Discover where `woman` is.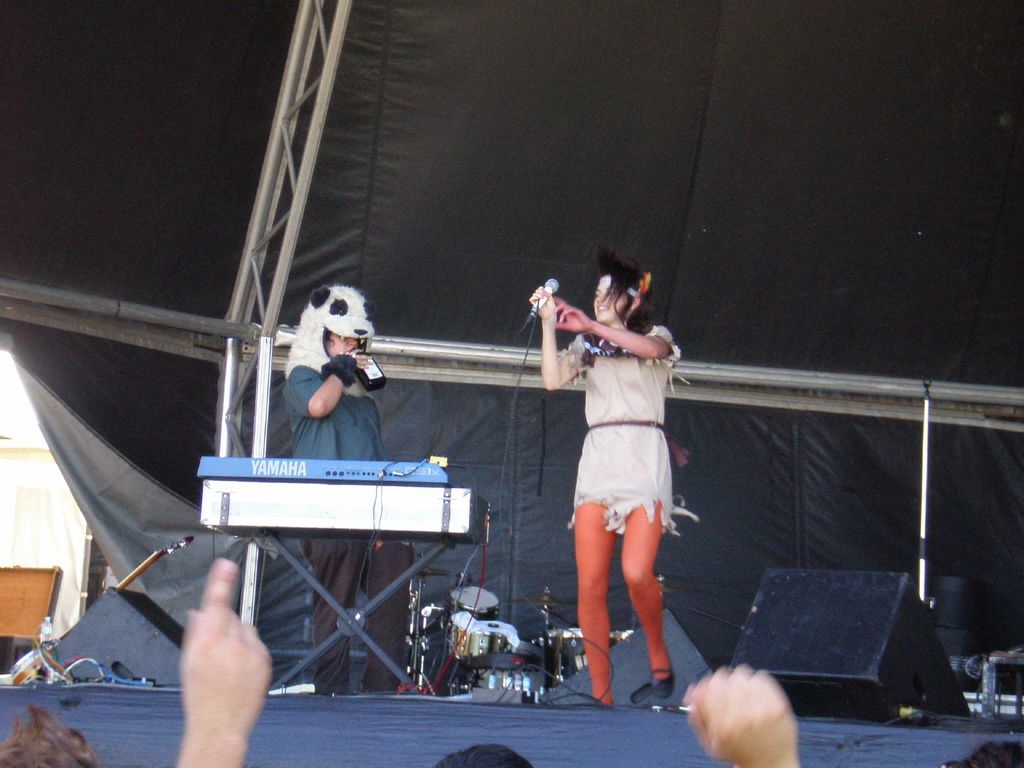
Discovered at BBox(543, 258, 701, 684).
